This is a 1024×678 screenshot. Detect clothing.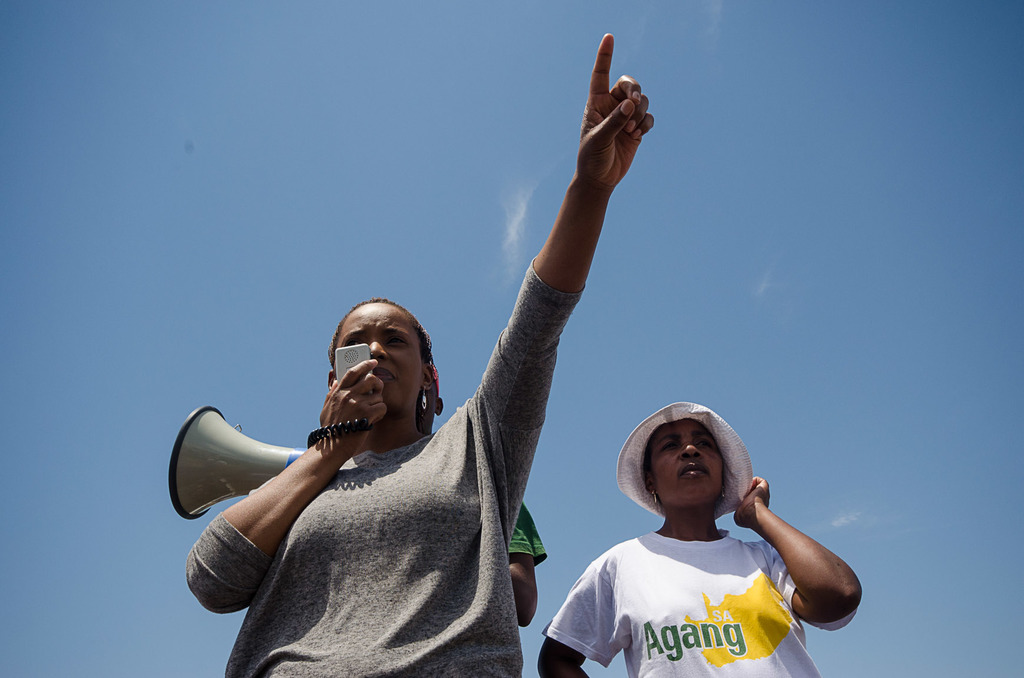
BBox(547, 504, 820, 670).
